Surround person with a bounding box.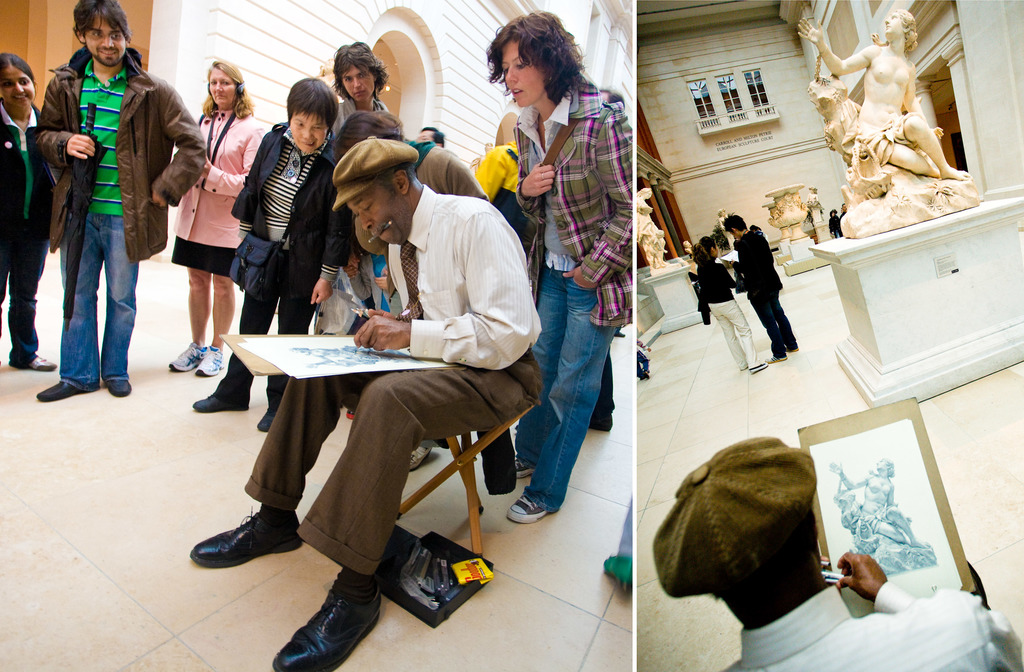
Rect(652, 432, 1023, 671).
